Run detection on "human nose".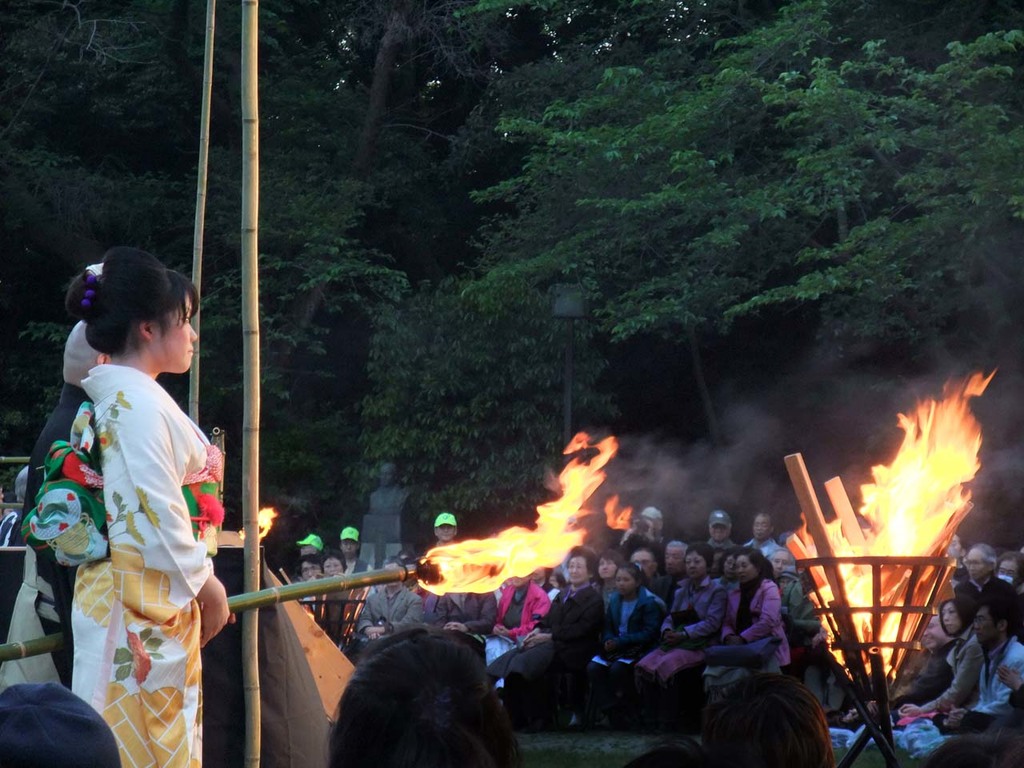
Result: bbox=[945, 614, 951, 618].
